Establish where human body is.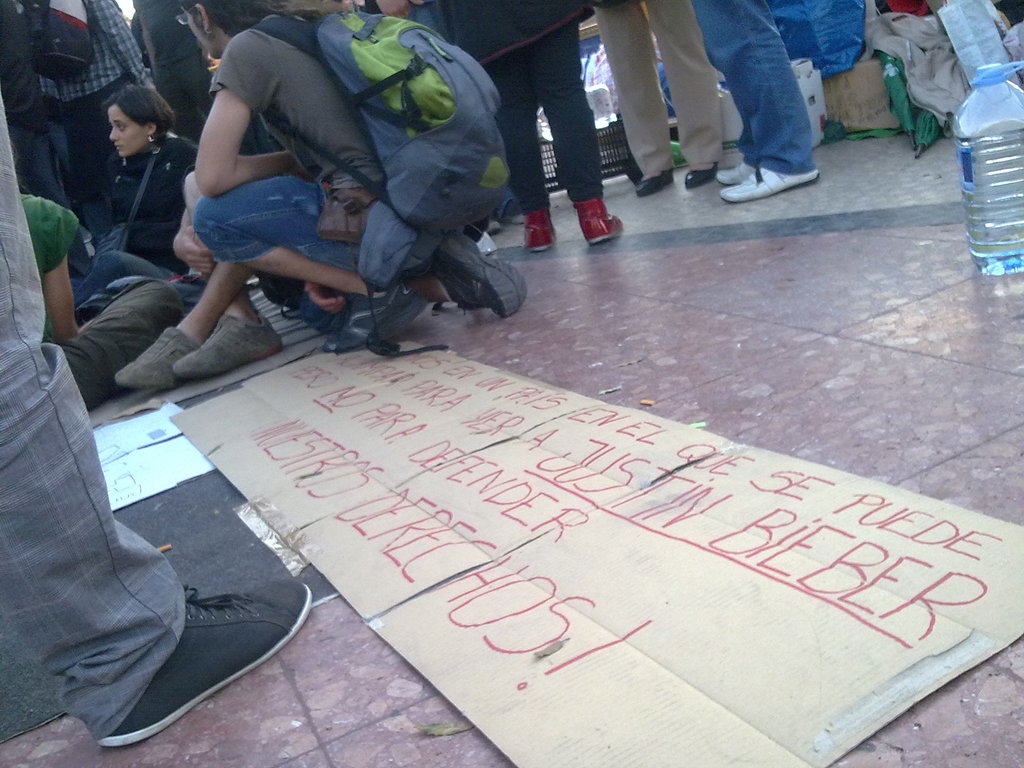
Established at (187,0,527,357).
